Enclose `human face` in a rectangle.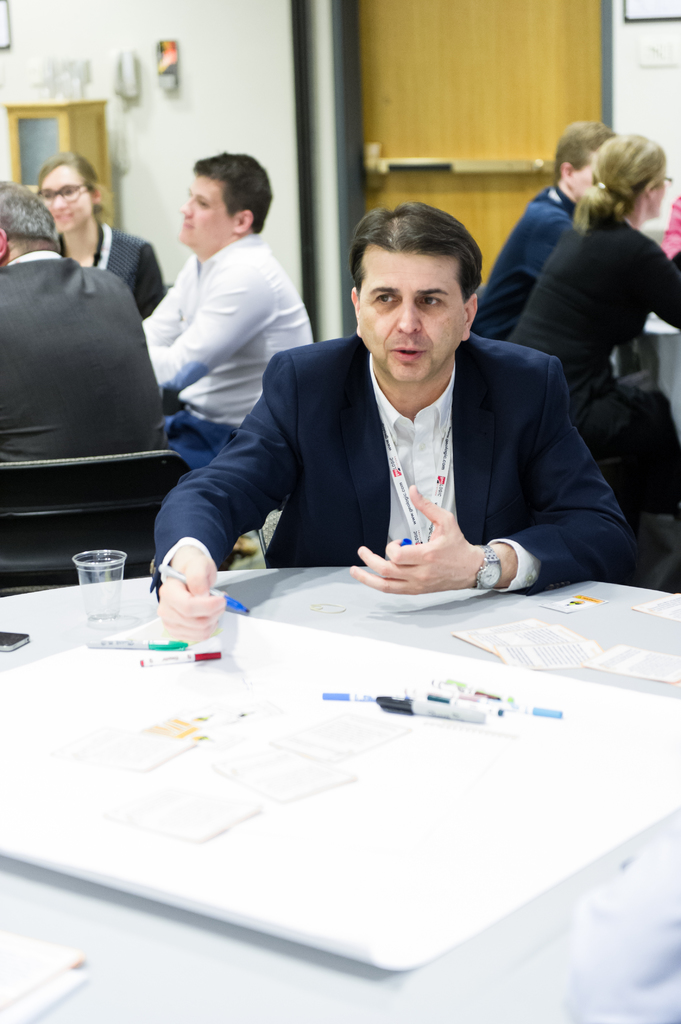
{"x1": 639, "y1": 172, "x2": 677, "y2": 223}.
